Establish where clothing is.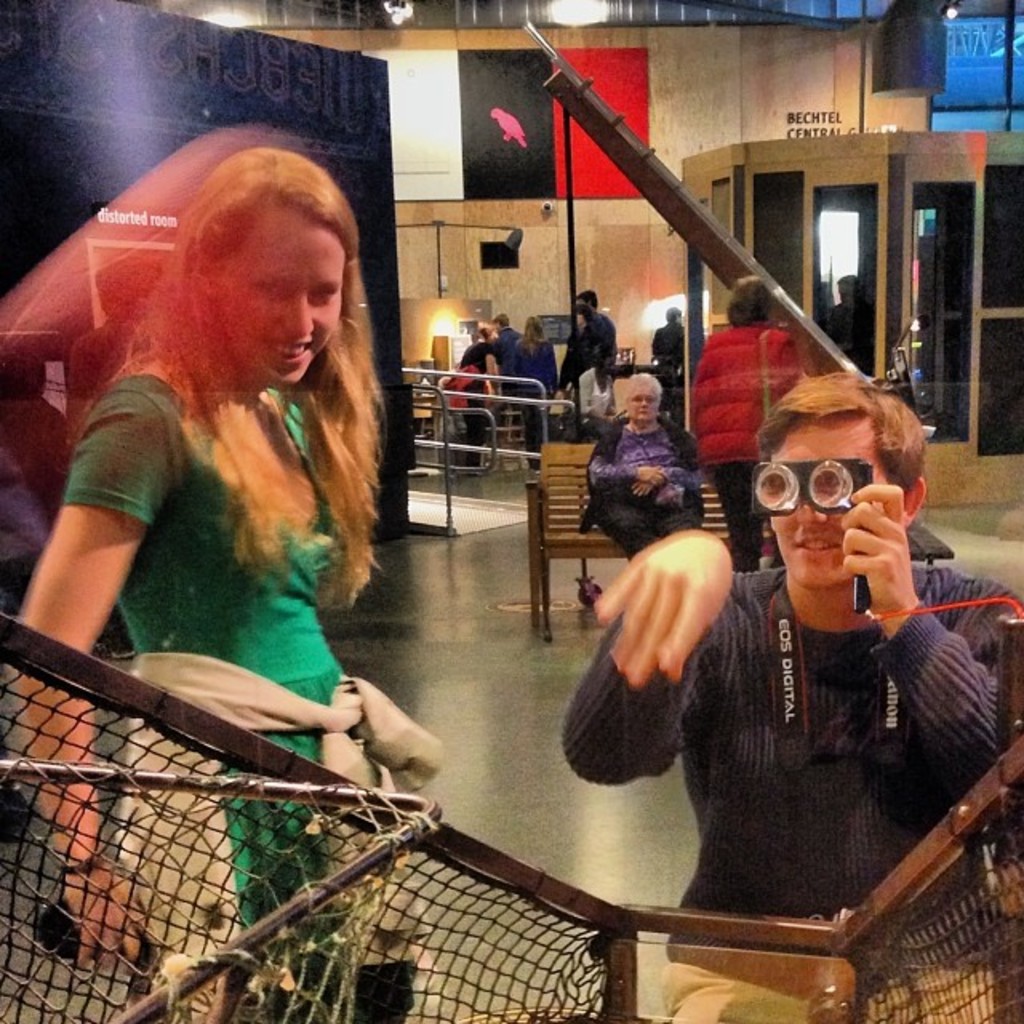
Established at (x1=507, y1=336, x2=557, y2=462).
